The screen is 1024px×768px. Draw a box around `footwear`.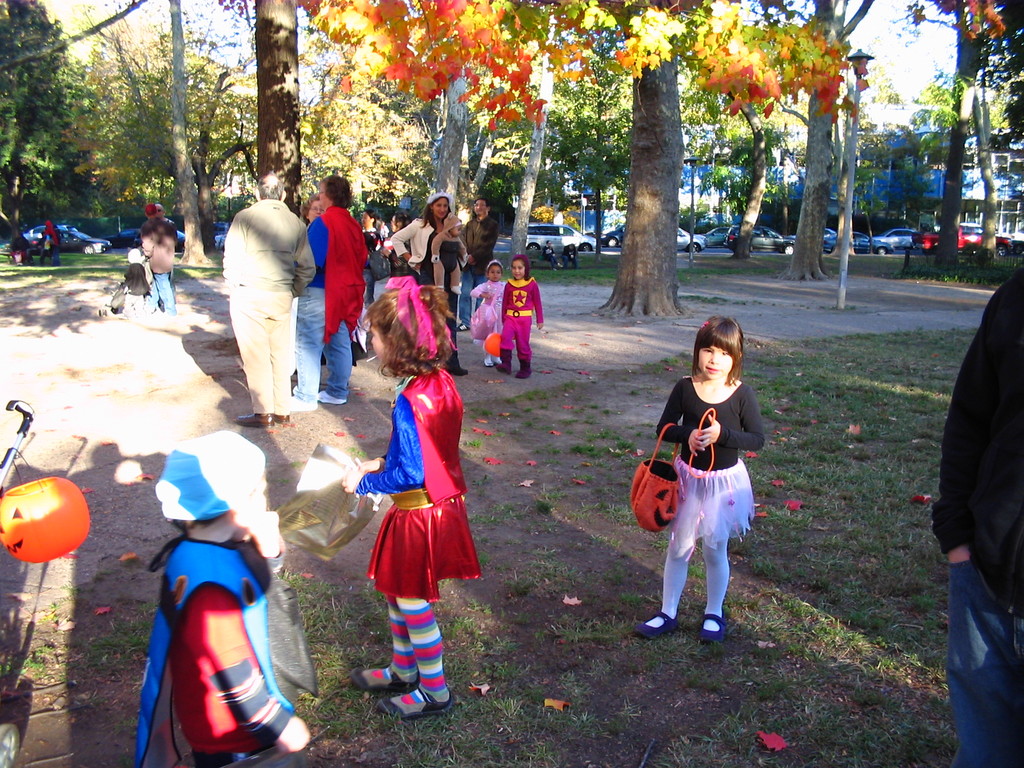
(left=319, top=385, right=351, bottom=404).
